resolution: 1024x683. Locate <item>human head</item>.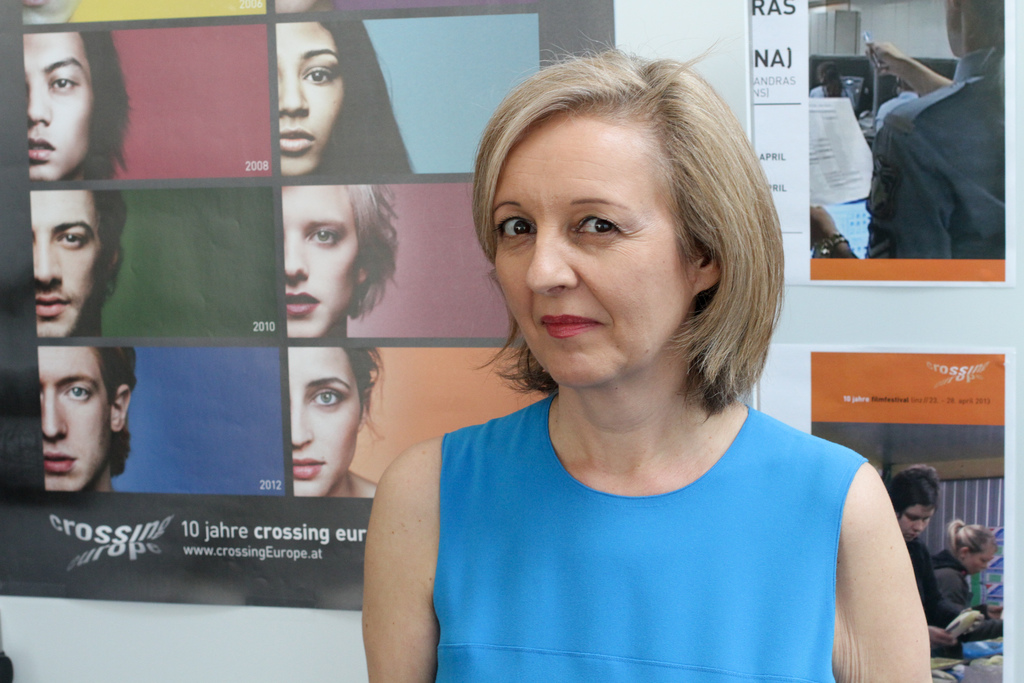
[30,190,120,338].
